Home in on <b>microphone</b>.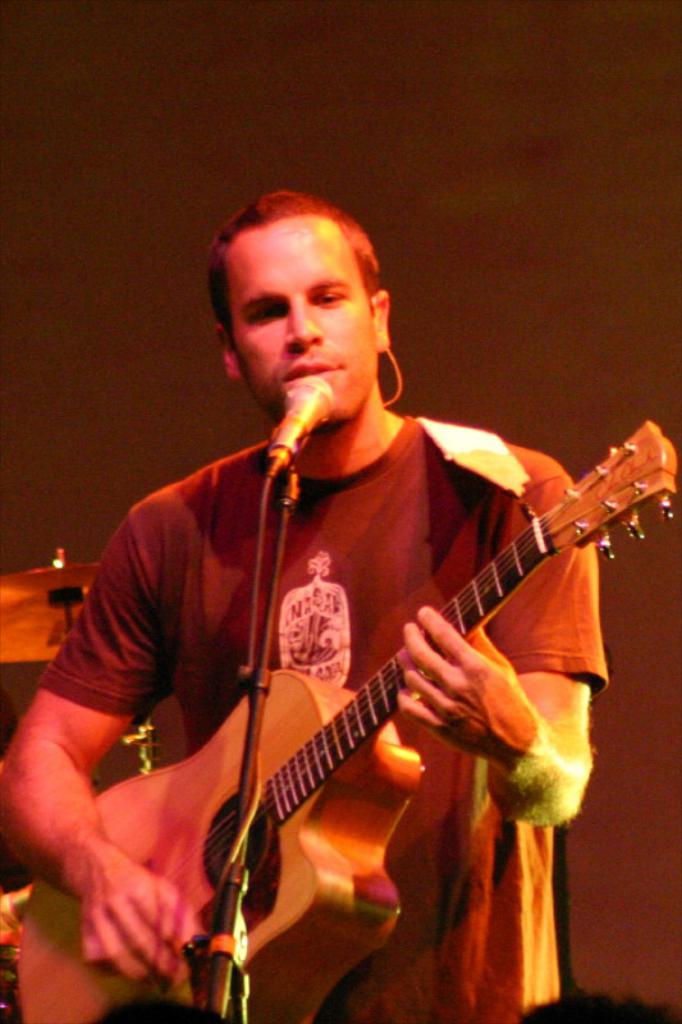
Homed in at box(267, 376, 343, 468).
